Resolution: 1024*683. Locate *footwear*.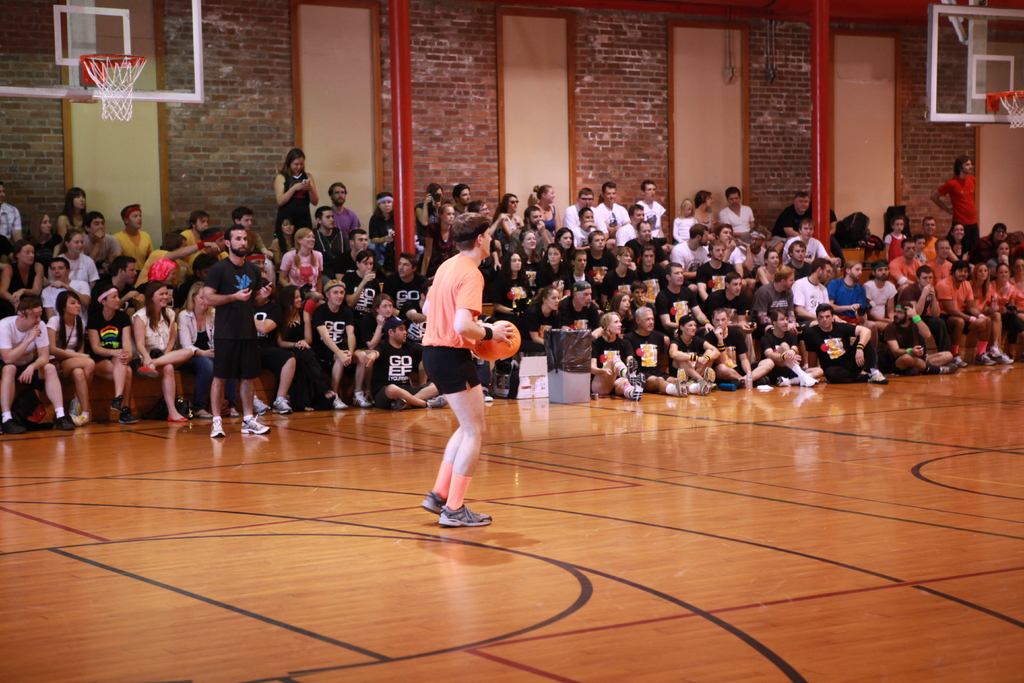
415, 493, 444, 512.
